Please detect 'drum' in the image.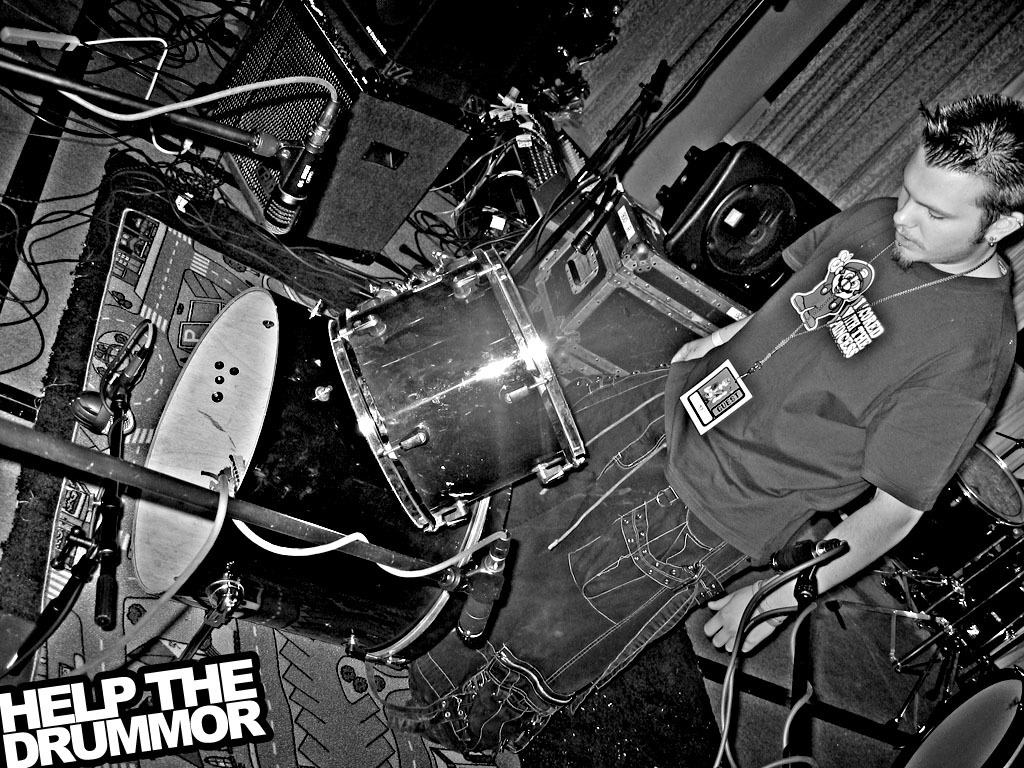
detection(134, 286, 511, 670).
